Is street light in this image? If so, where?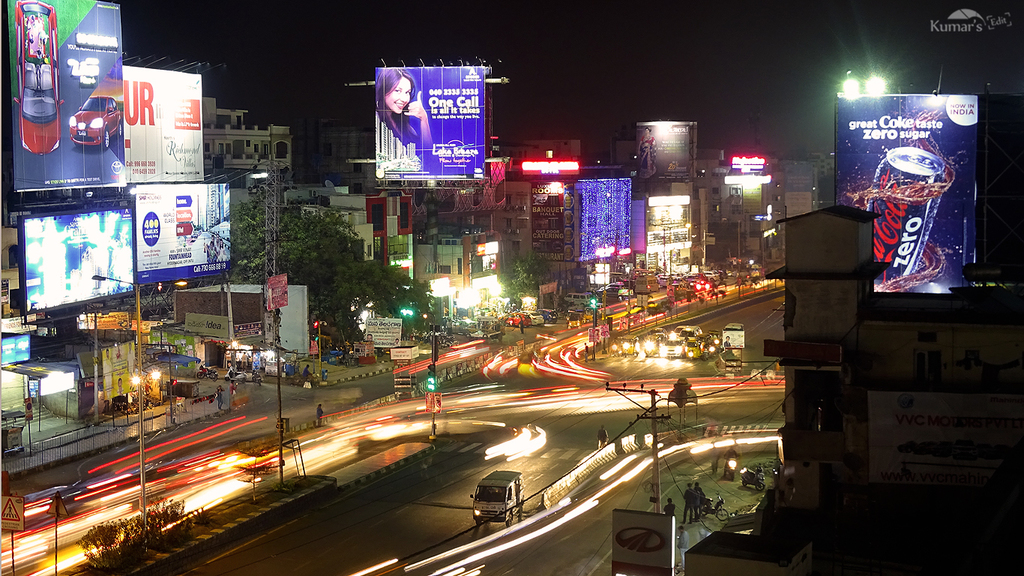
Yes, at {"left": 127, "top": 367, "right": 162, "bottom": 387}.
